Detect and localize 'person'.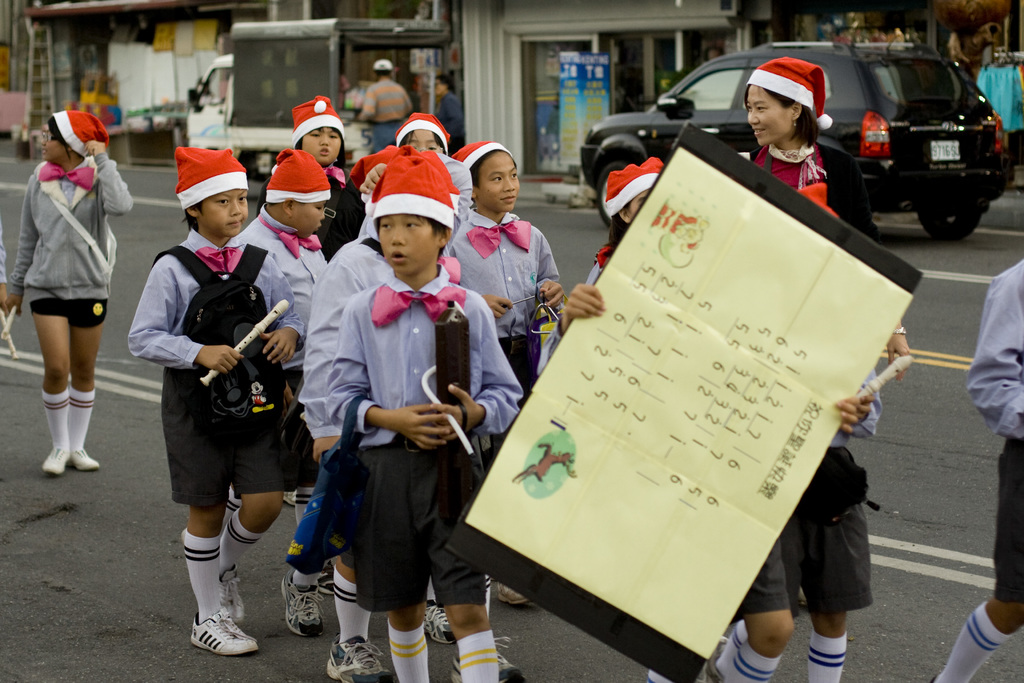
Localized at <region>0, 251, 11, 327</region>.
